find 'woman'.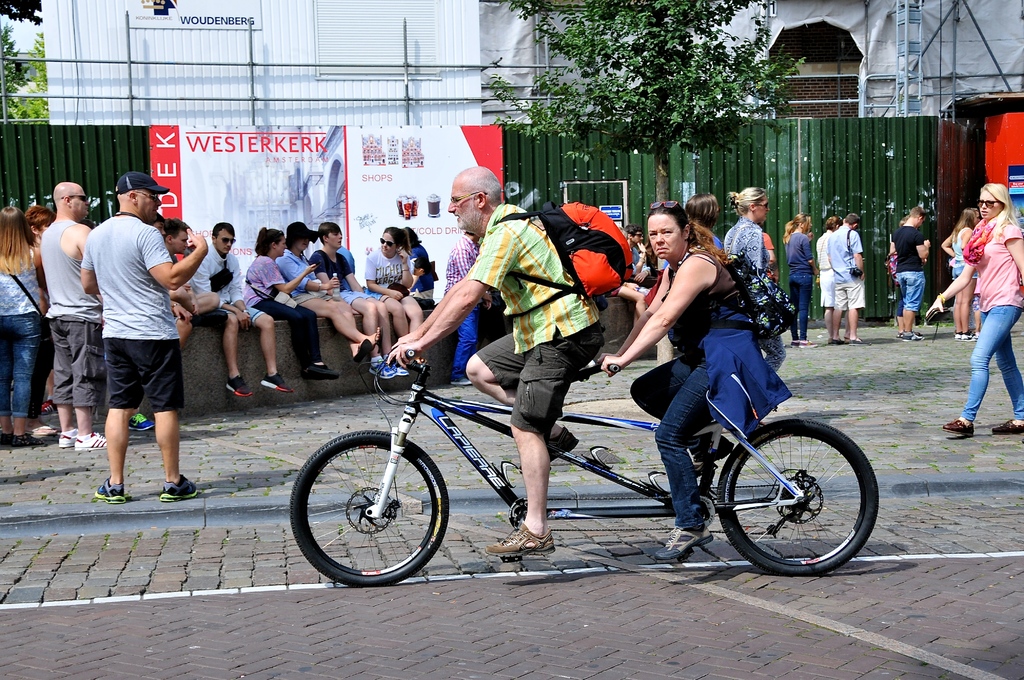
<bbox>598, 197, 794, 560</bbox>.
